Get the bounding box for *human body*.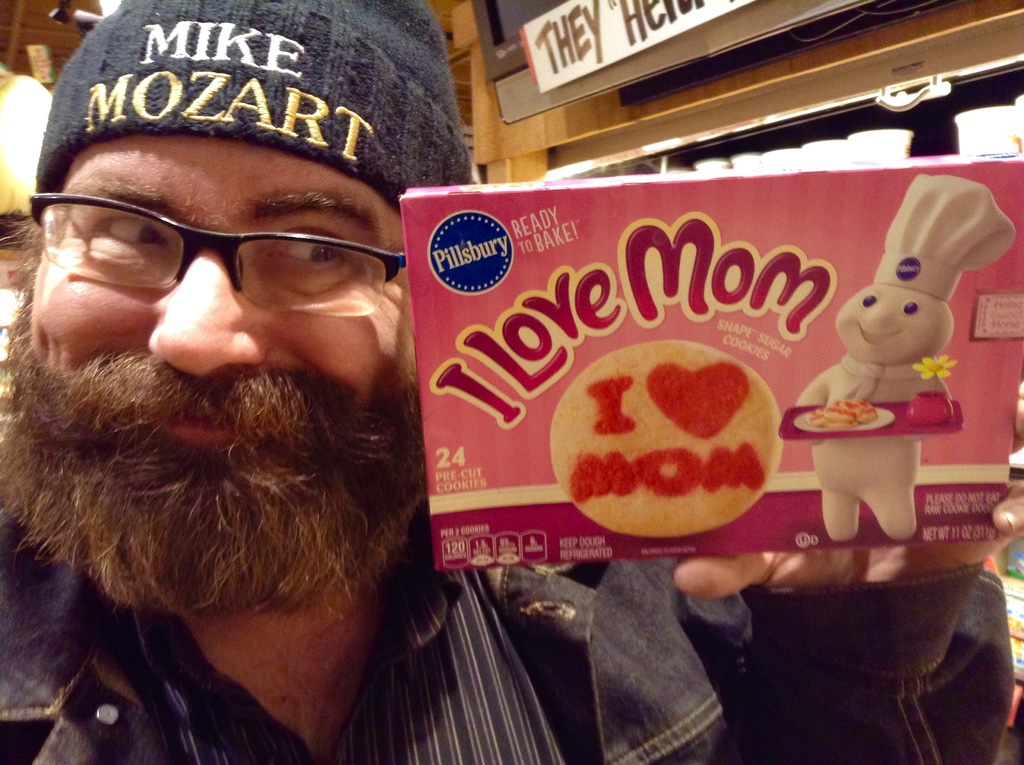
<region>18, 33, 925, 764</region>.
